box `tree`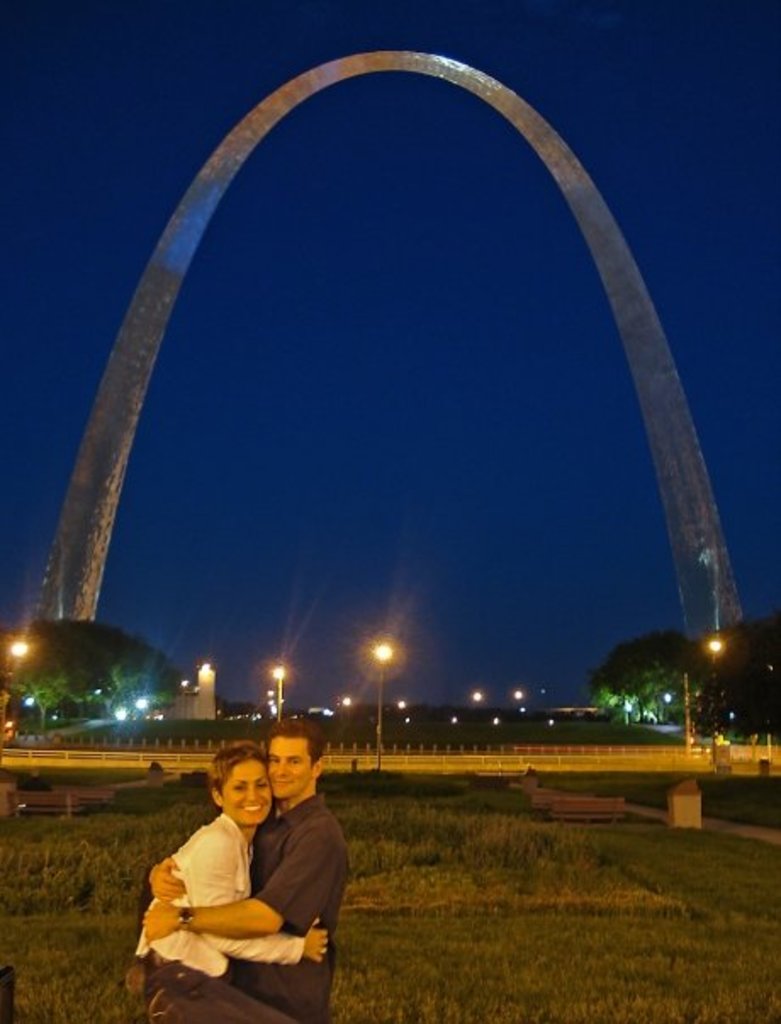
select_region(684, 622, 779, 744)
